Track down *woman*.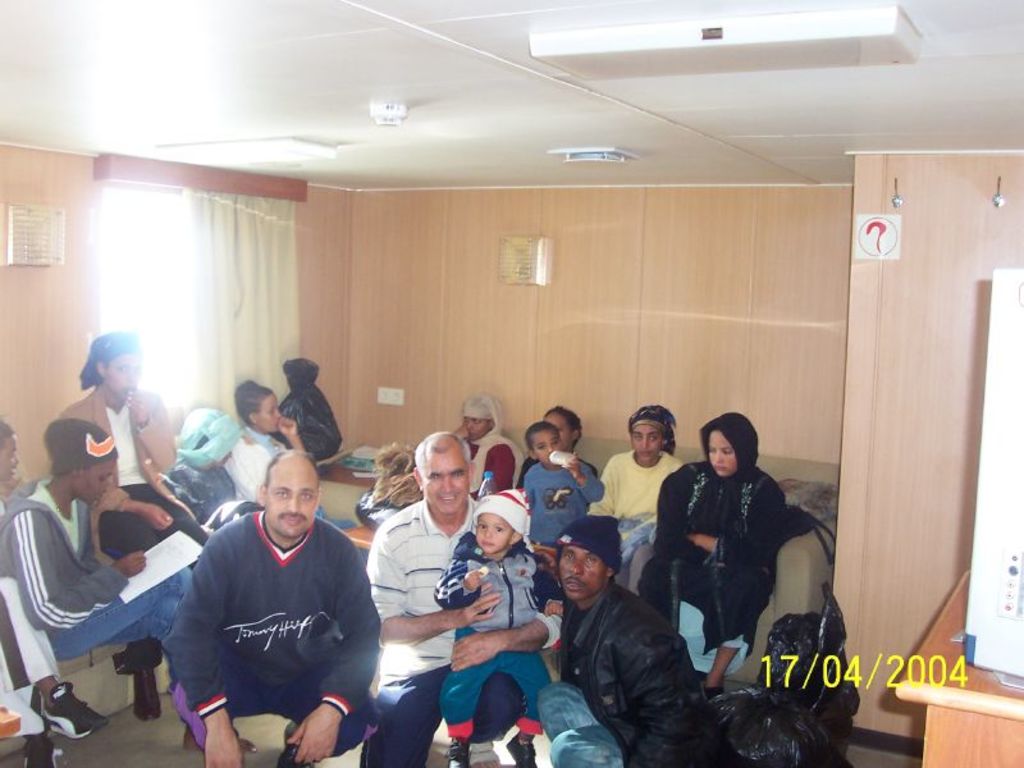
Tracked to (x1=584, y1=403, x2=687, y2=593).
